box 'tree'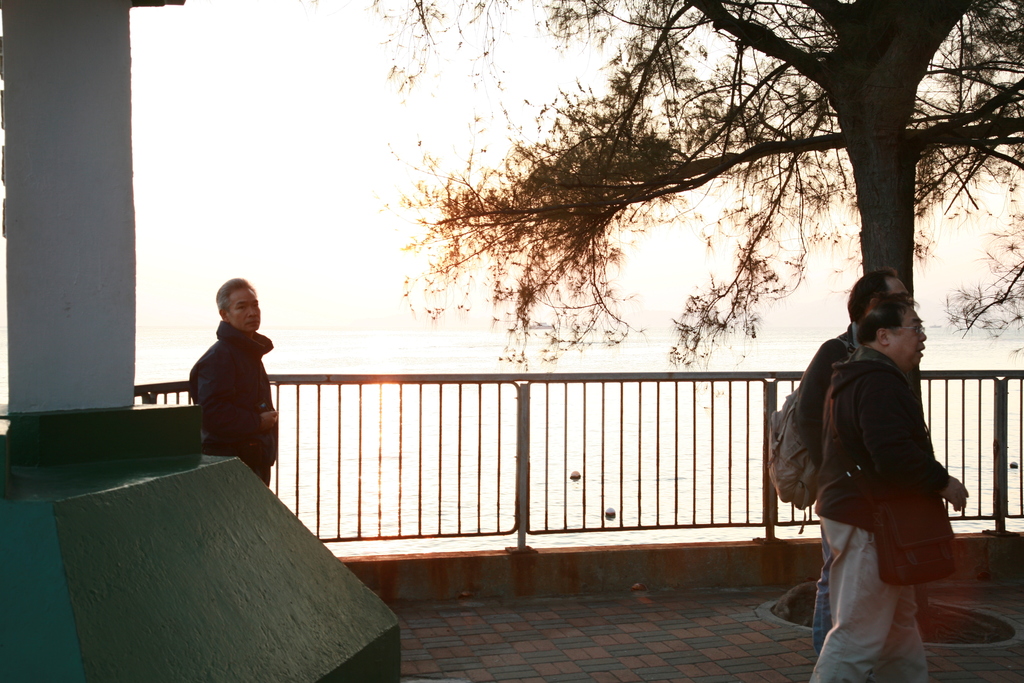
<bbox>287, 0, 1023, 392</bbox>
